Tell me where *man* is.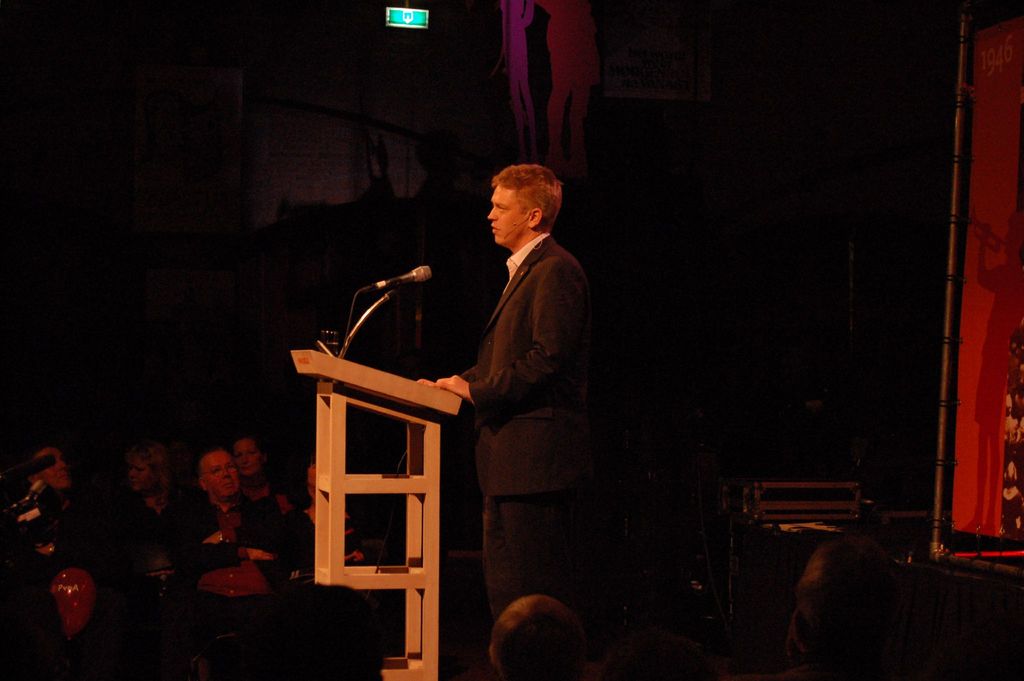
*man* is at <bbox>769, 531, 922, 680</bbox>.
